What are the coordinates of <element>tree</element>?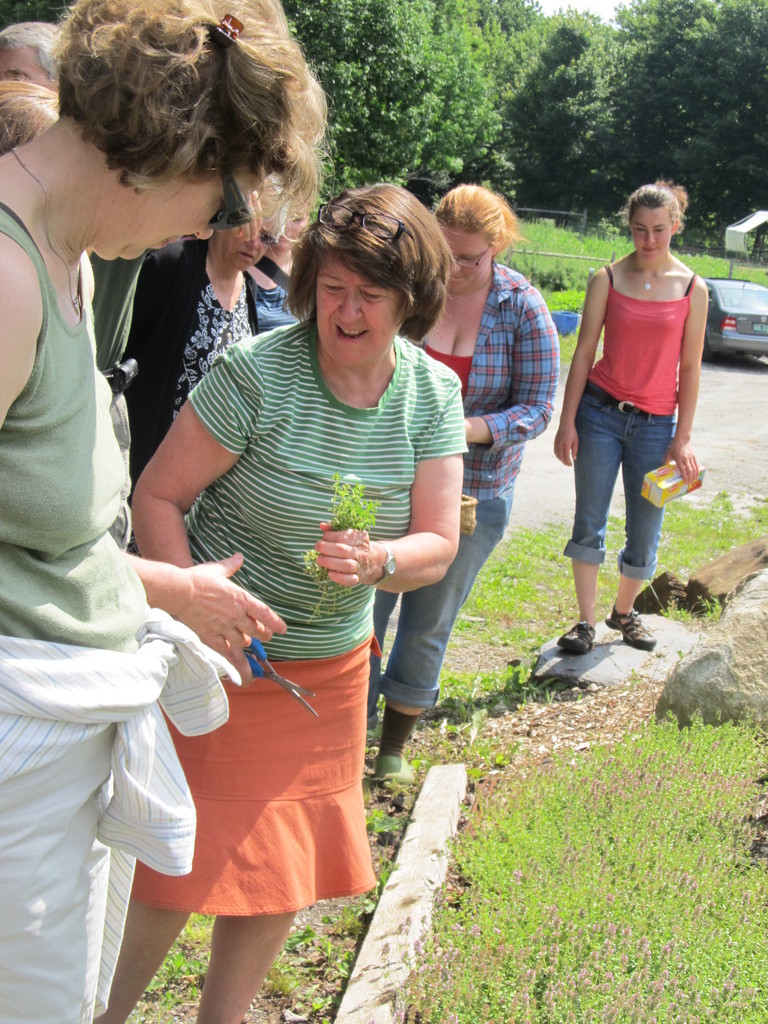
detection(284, 0, 499, 223).
